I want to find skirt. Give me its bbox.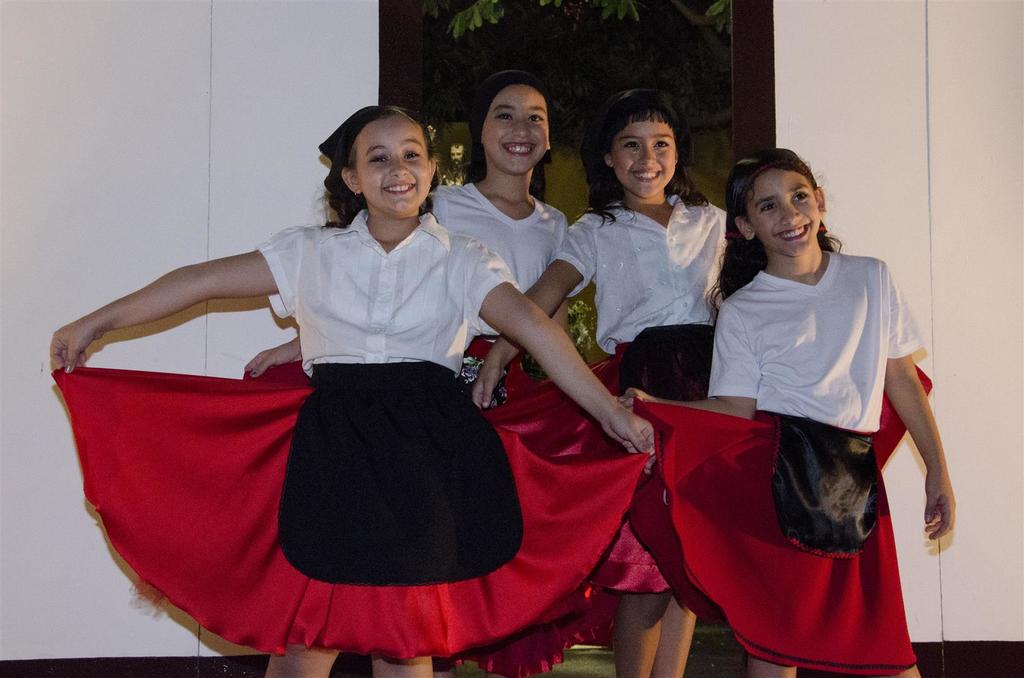
241, 354, 615, 677.
